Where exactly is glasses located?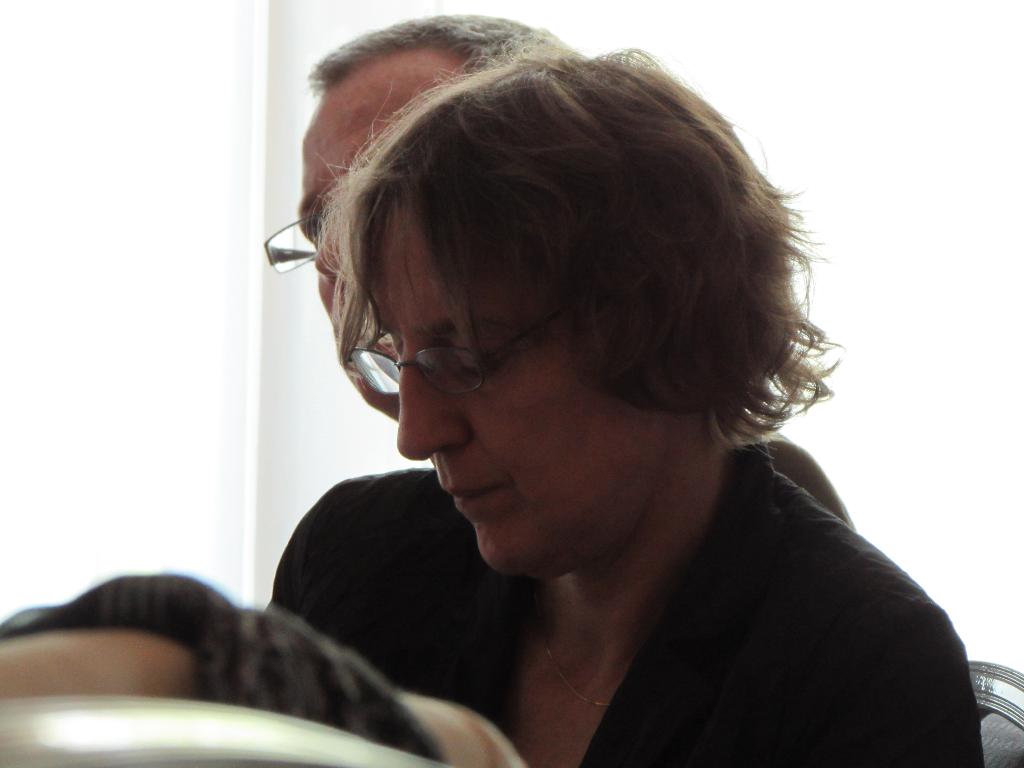
Its bounding box is select_region(259, 209, 329, 277).
